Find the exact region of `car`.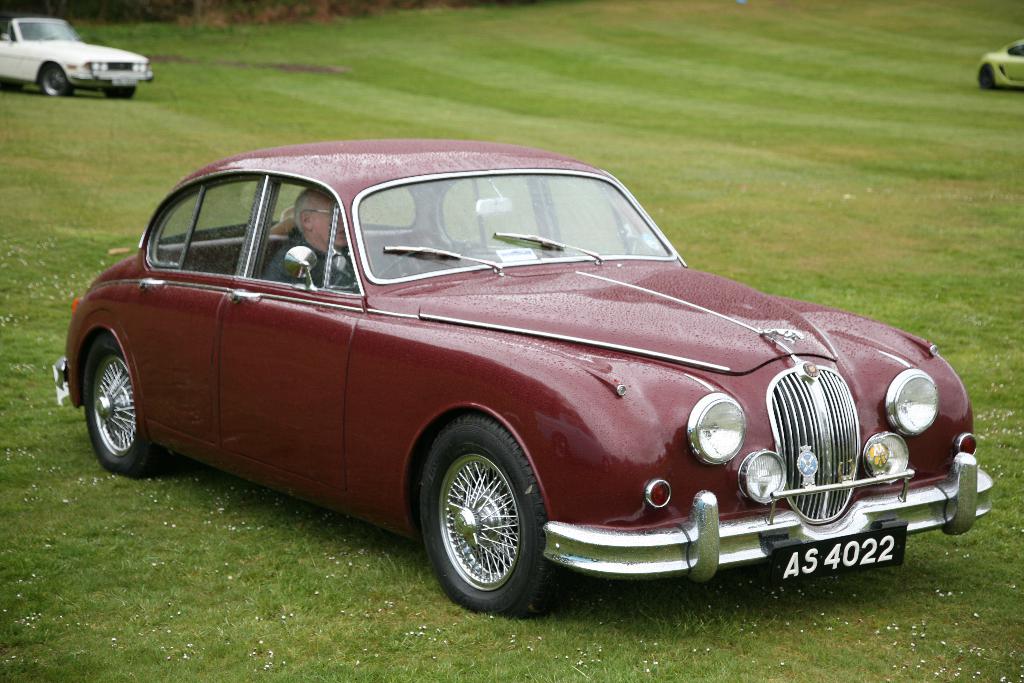
Exact region: 974:40:1023:92.
